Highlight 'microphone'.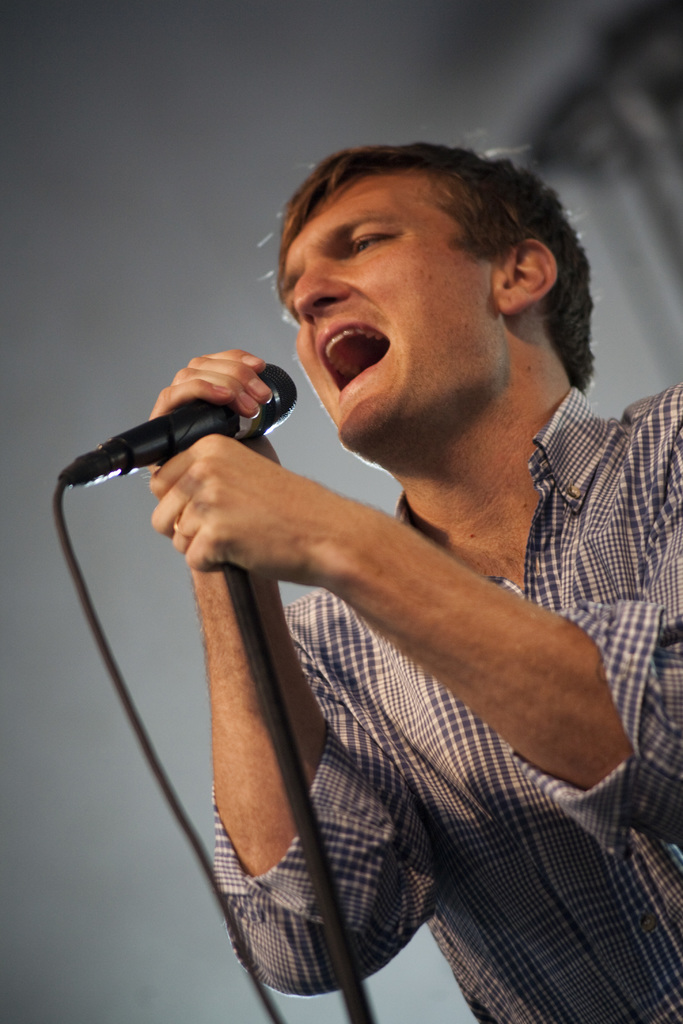
Highlighted region: 56/352/277/512.
